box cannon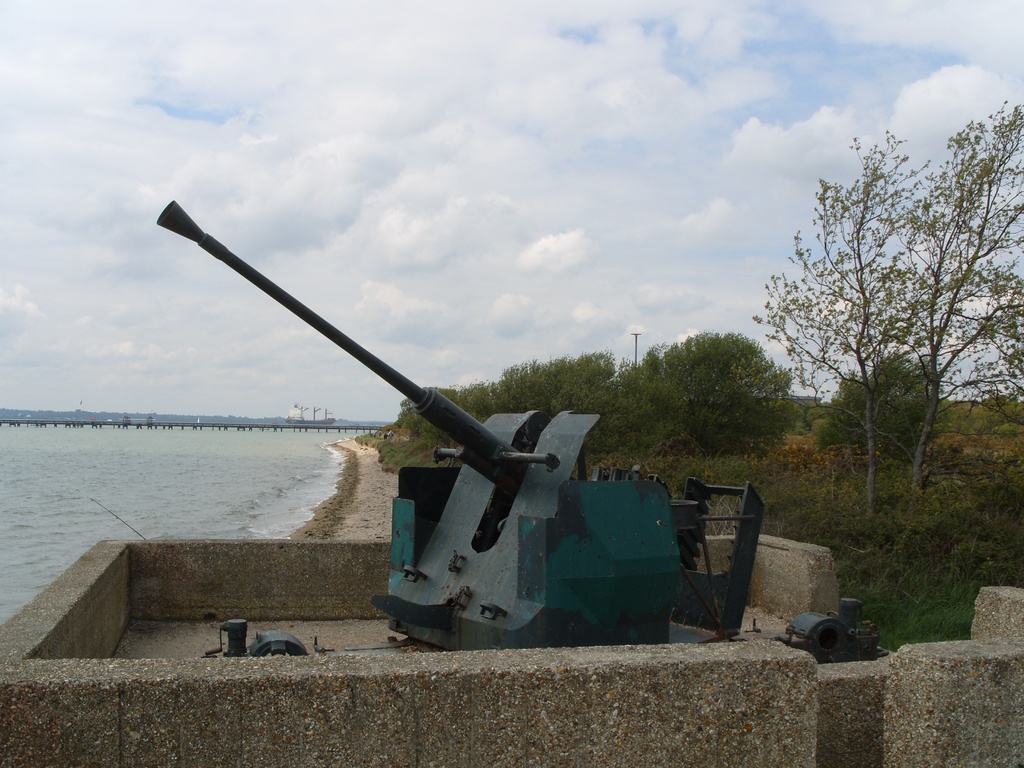
BBox(154, 198, 884, 667)
